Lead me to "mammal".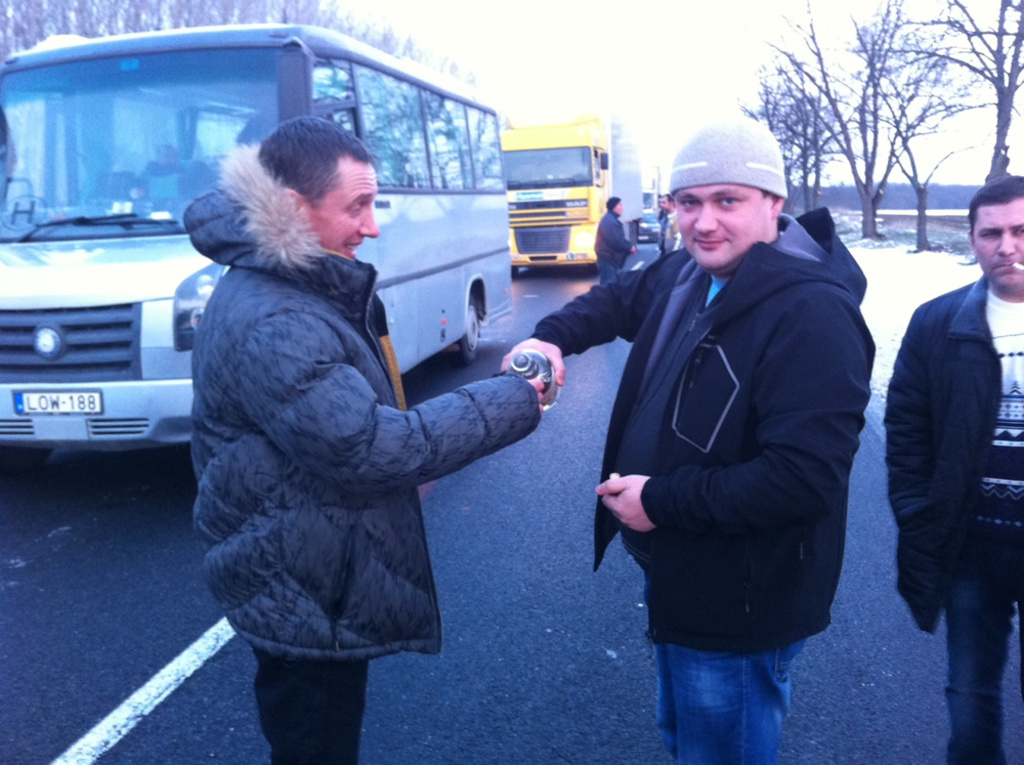
Lead to region(506, 114, 879, 764).
